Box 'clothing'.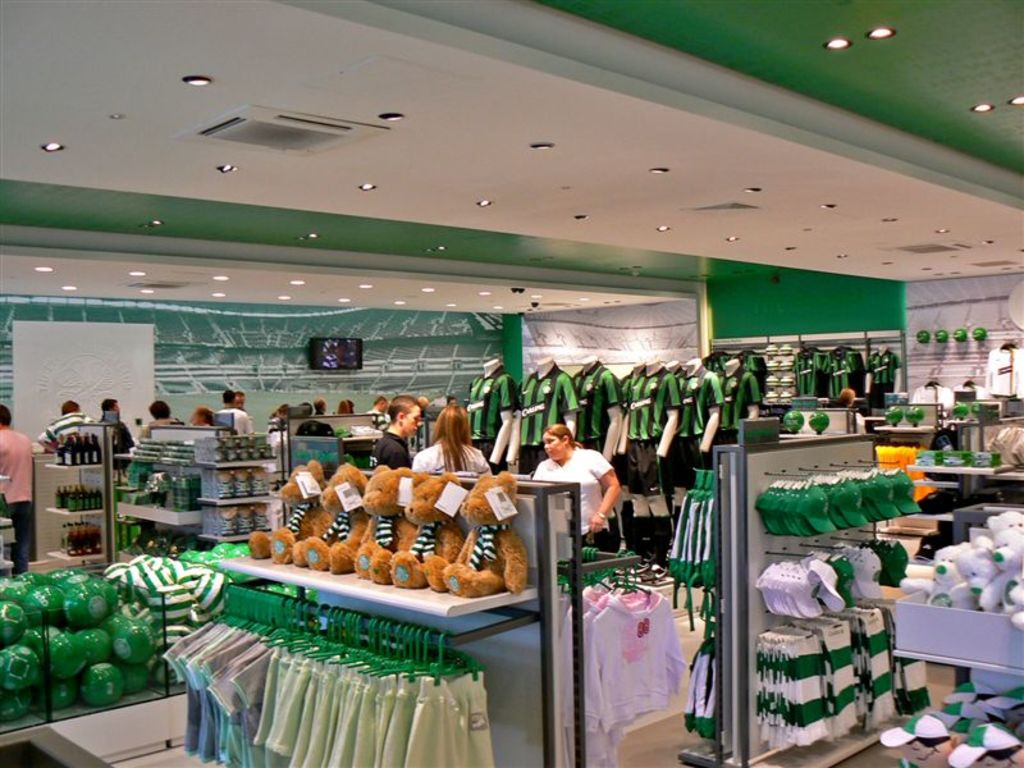
region(410, 440, 503, 477).
